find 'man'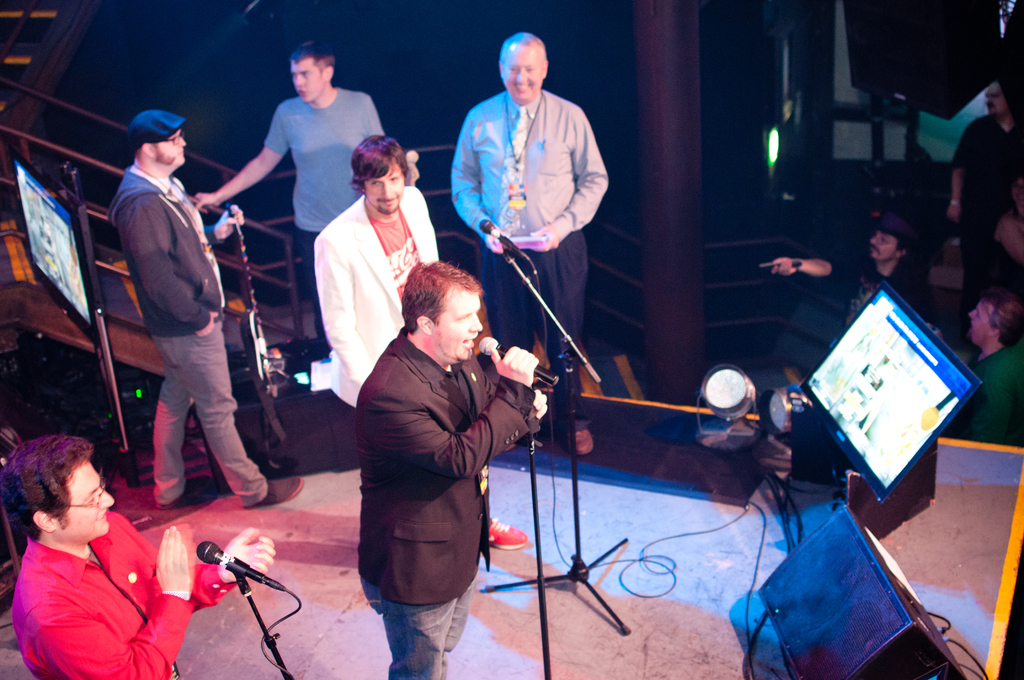
[958, 290, 1023, 446]
